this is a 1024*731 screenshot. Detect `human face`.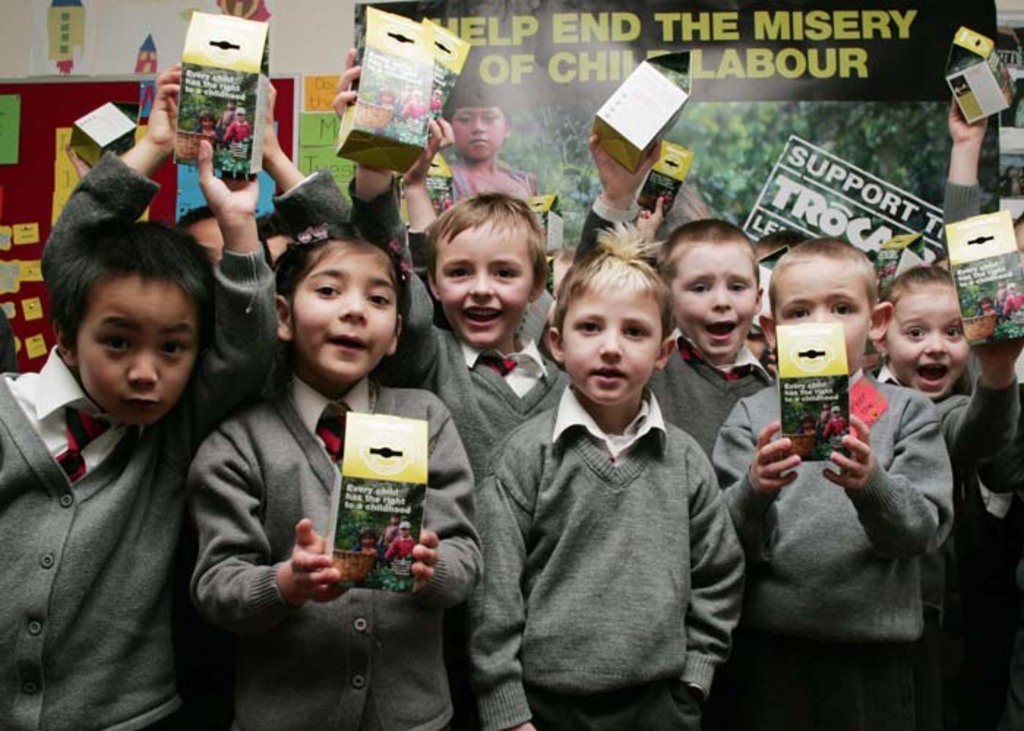
[891,285,968,399].
